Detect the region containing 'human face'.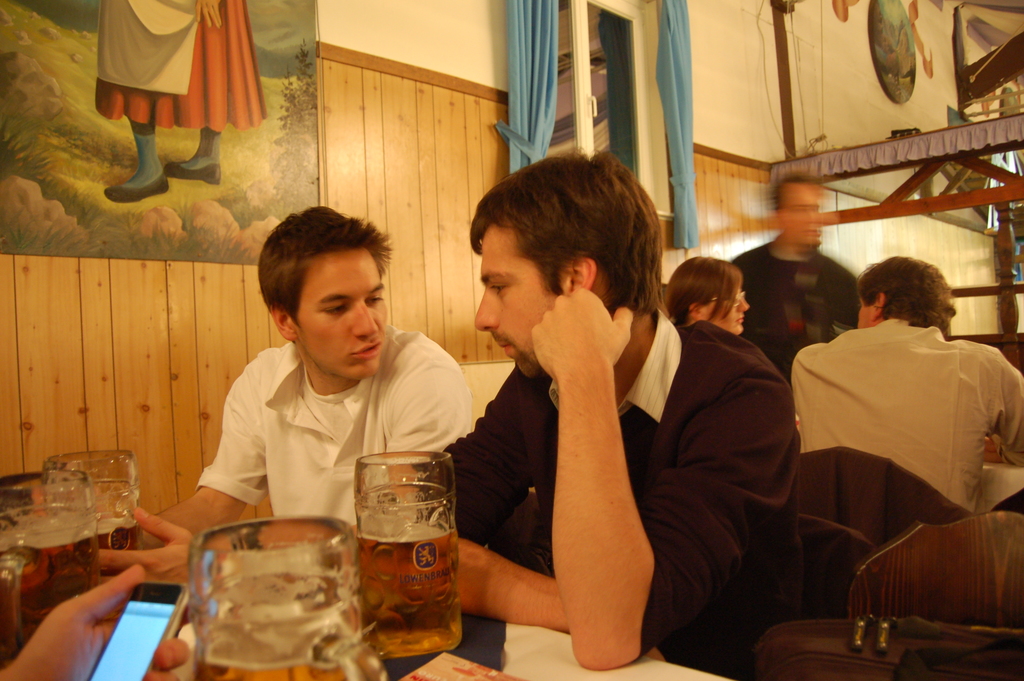
<bbox>700, 286, 751, 336</bbox>.
